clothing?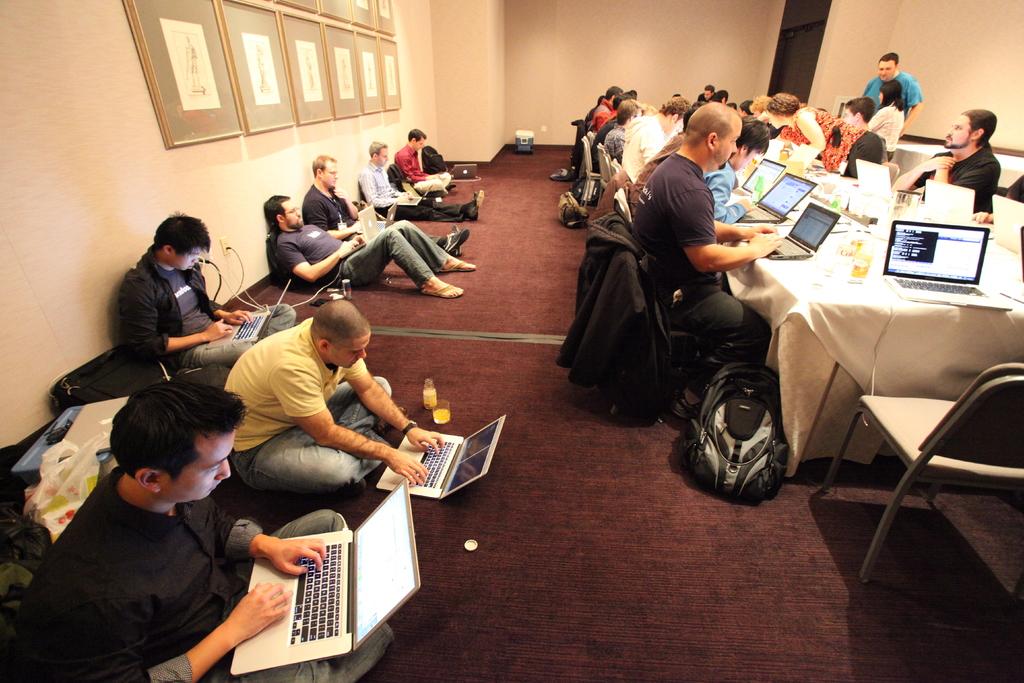
862:69:927:119
